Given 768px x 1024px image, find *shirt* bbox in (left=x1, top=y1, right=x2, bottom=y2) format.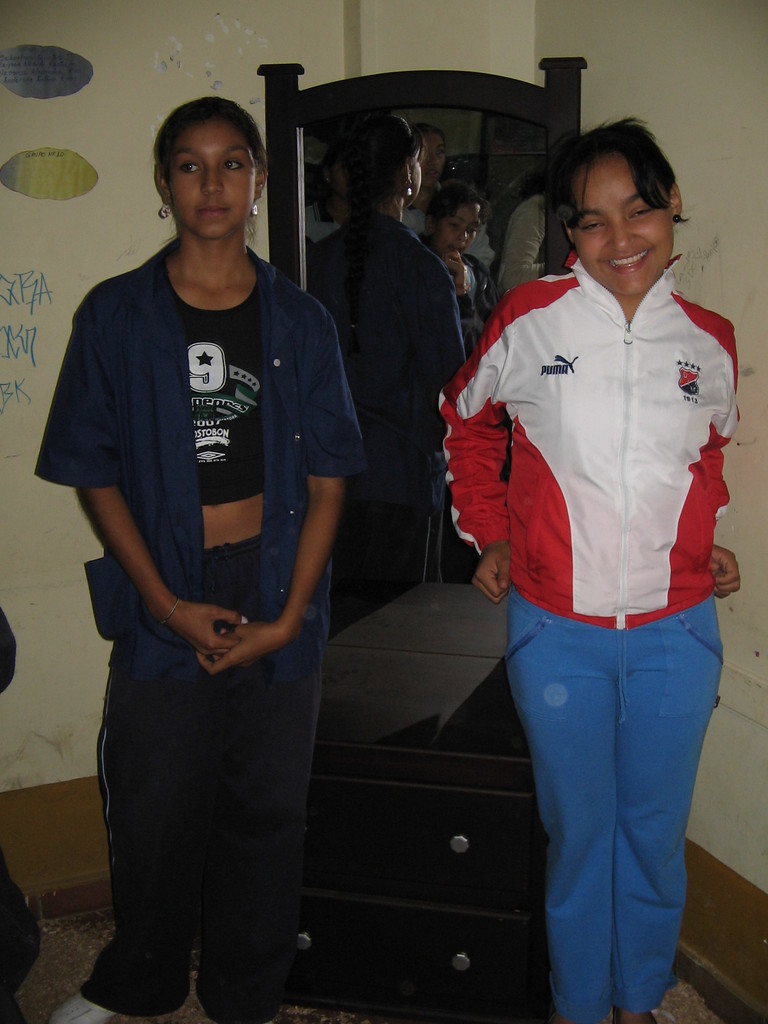
(left=29, top=237, right=371, bottom=684).
